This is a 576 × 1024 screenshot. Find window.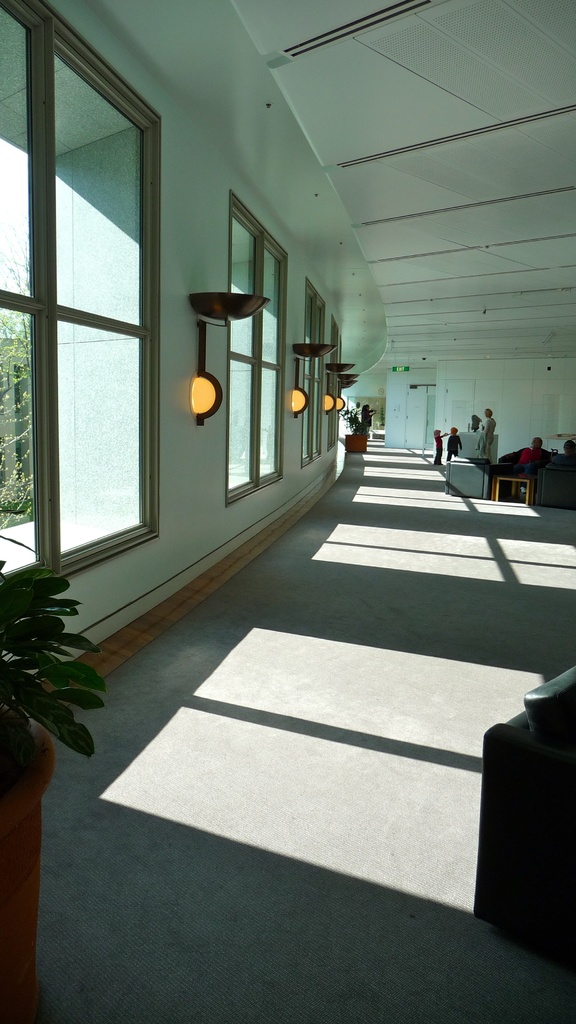
Bounding box: 227, 216, 279, 495.
